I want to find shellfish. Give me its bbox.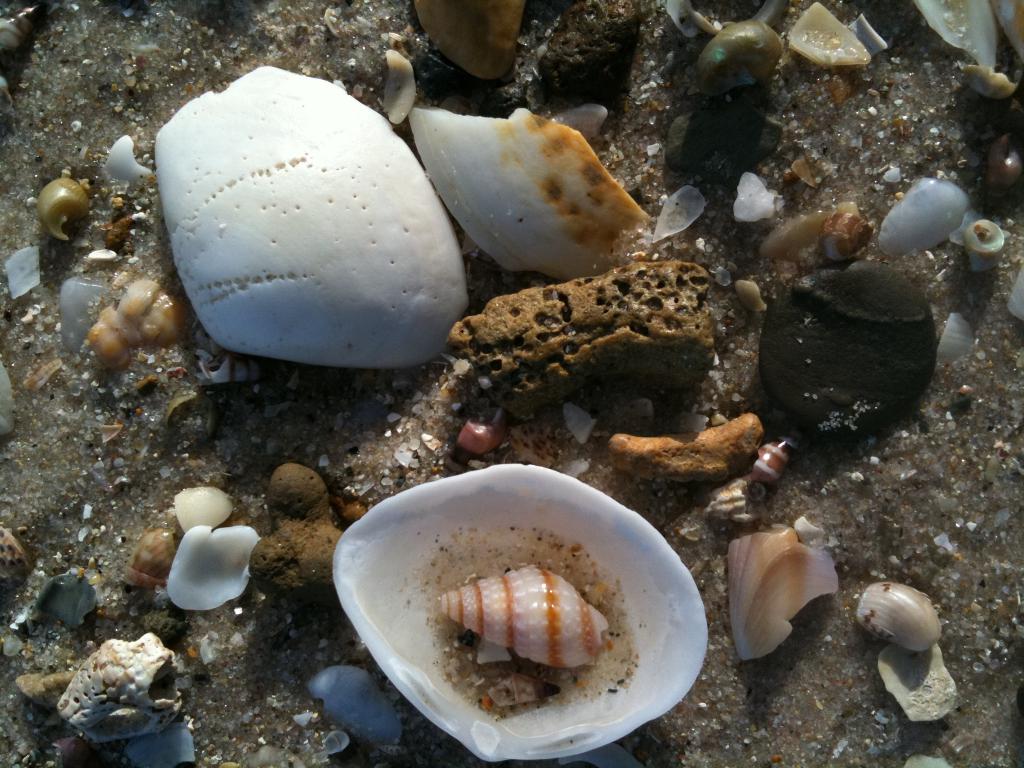
<bbox>327, 463, 719, 767</bbox>.
